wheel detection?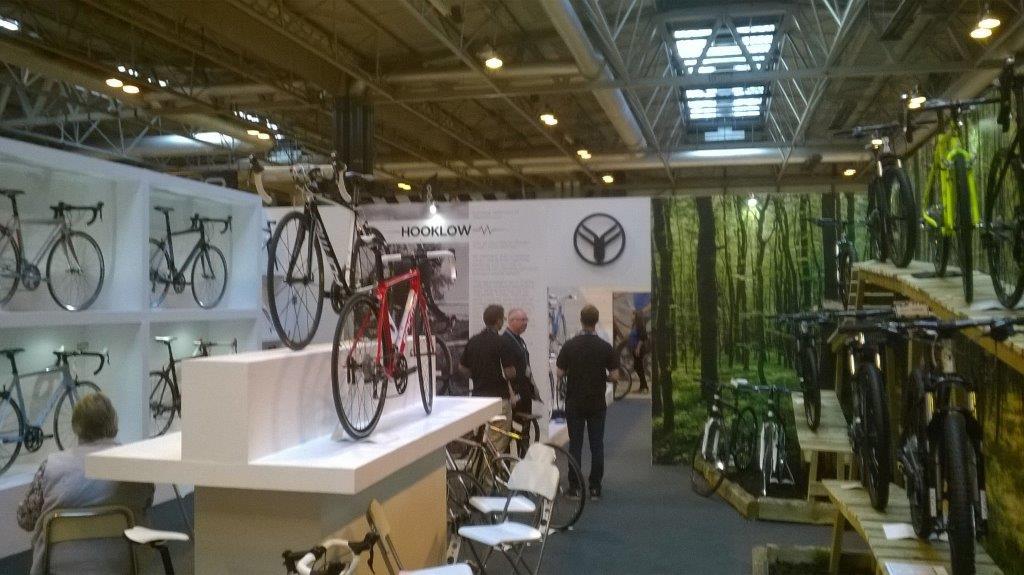
rect(554, 317, 567, 353)
